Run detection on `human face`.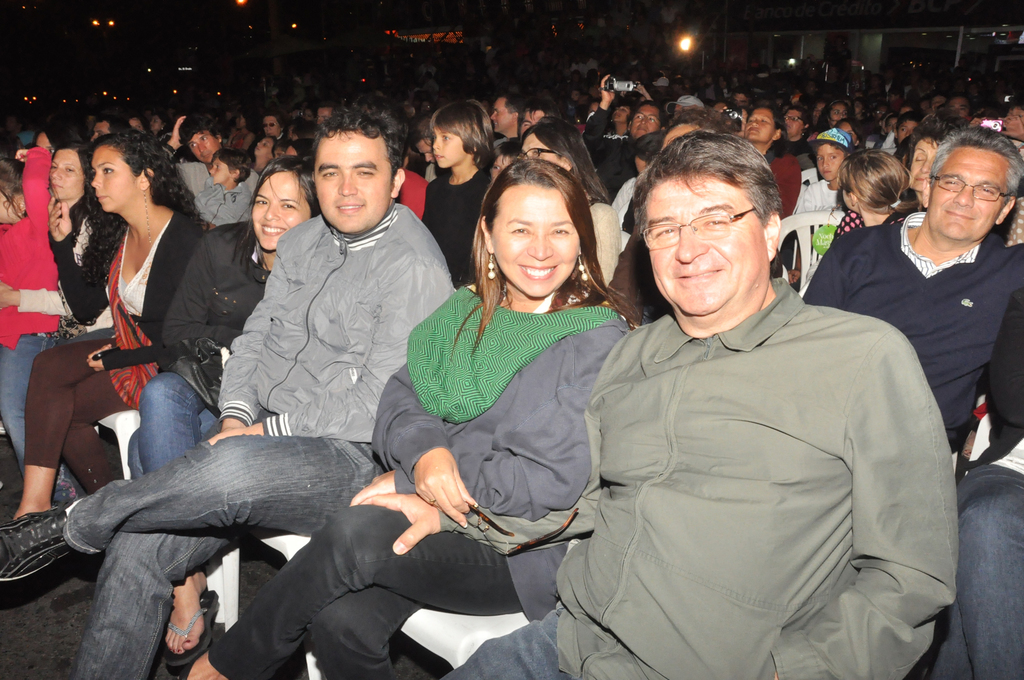
Result: (left=833, top=104, right=850, bottom=120).
